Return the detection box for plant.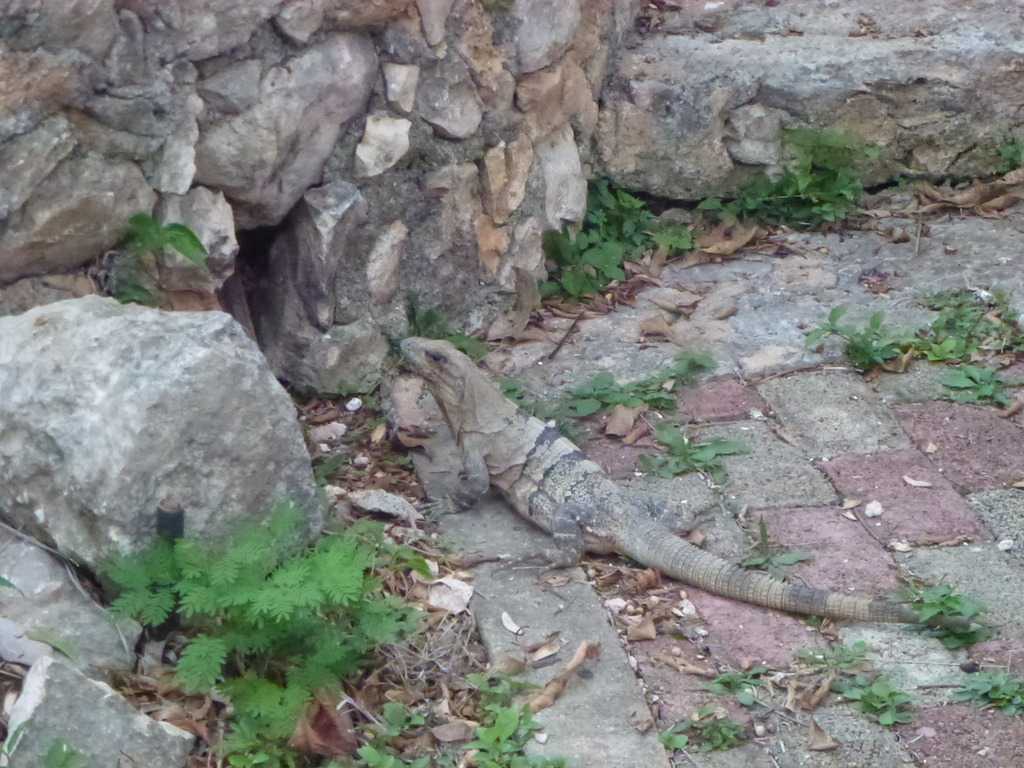
box=[372, 403, 386, 420].
